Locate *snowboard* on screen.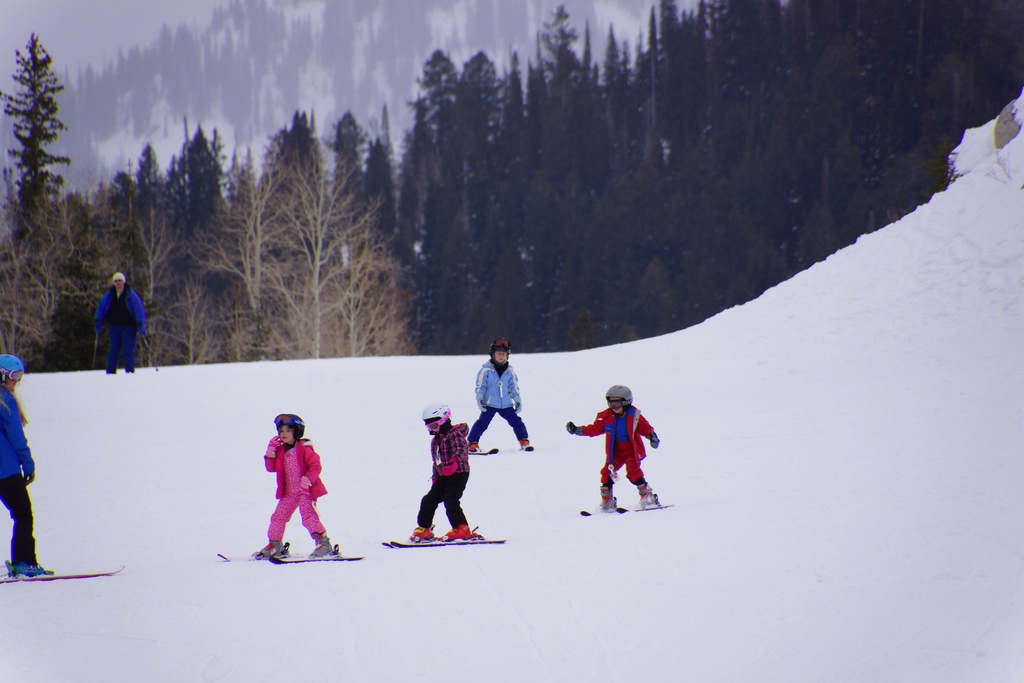
On screen at bbox=[390, 531, 514, 551].
